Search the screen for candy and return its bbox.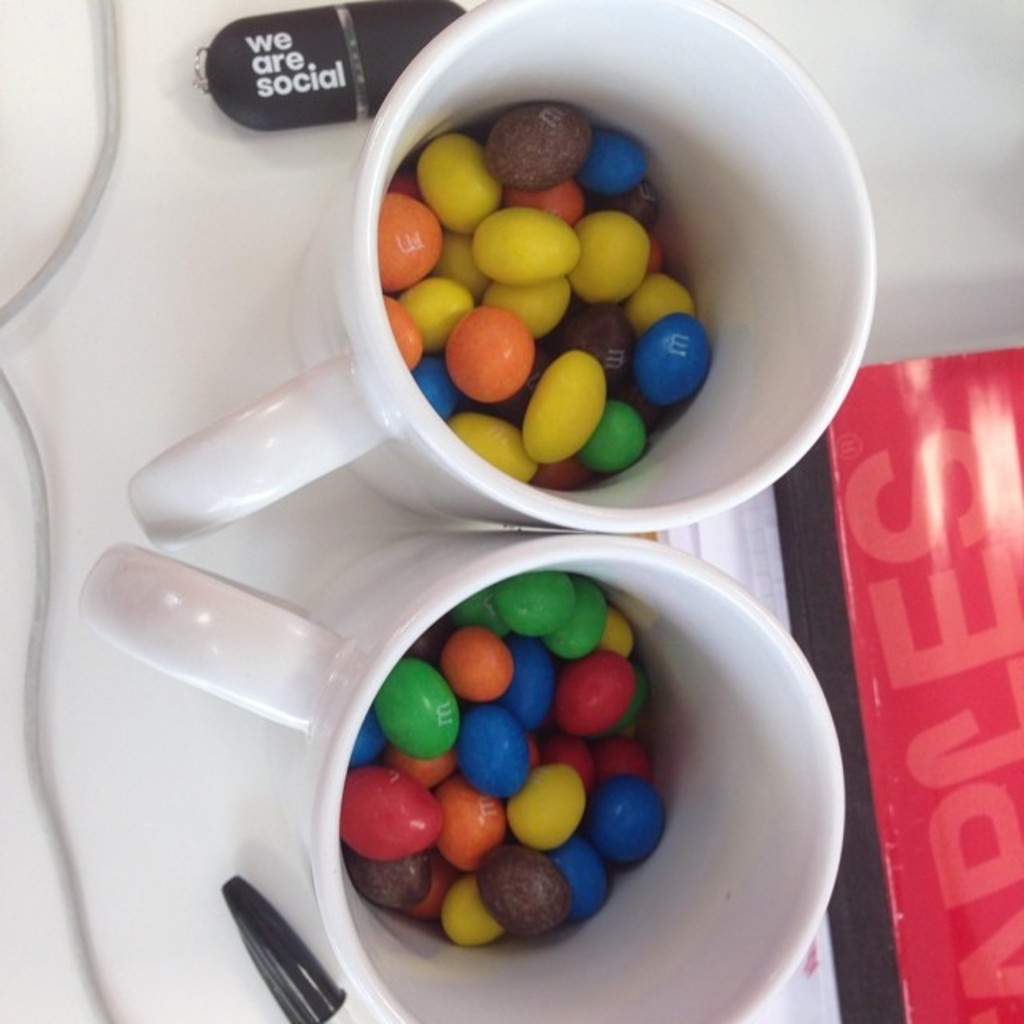
Found: (378,106,715,486).
